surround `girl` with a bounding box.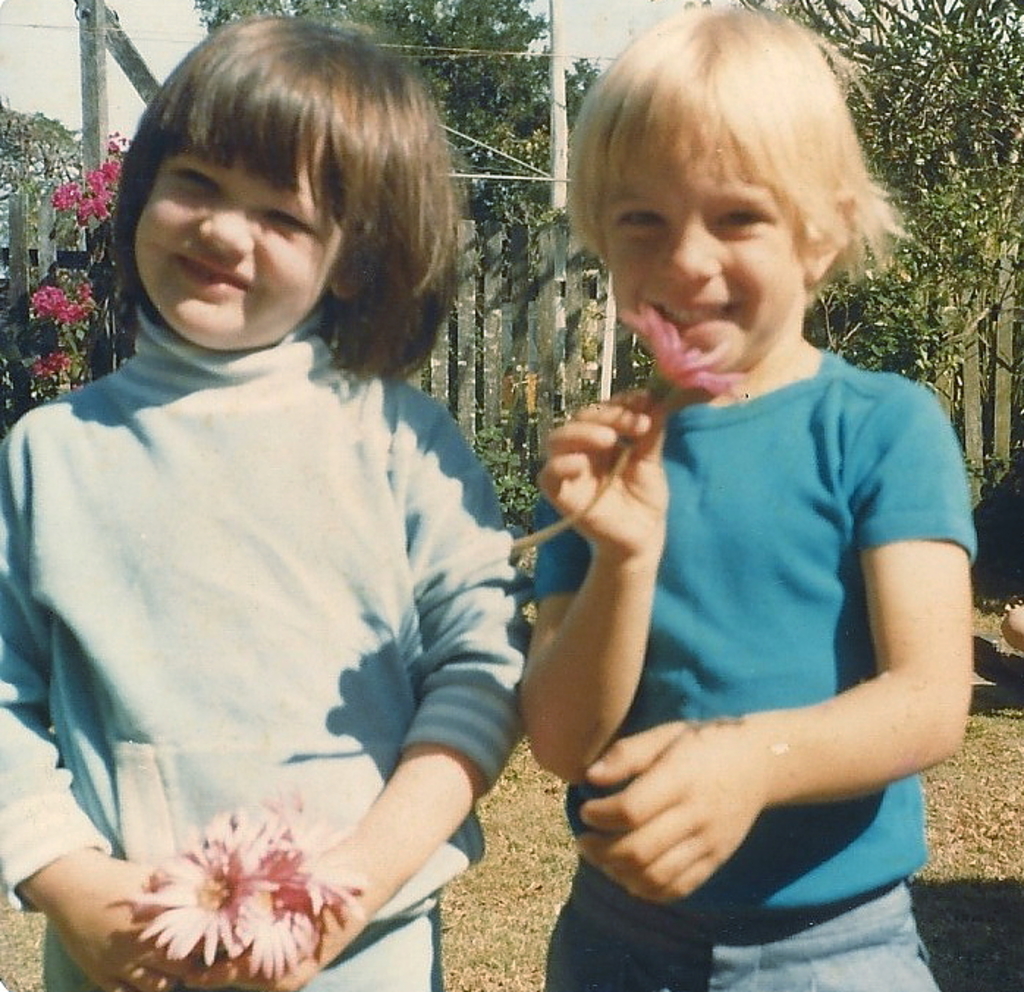
select_region(0, 18, 533, 989).
